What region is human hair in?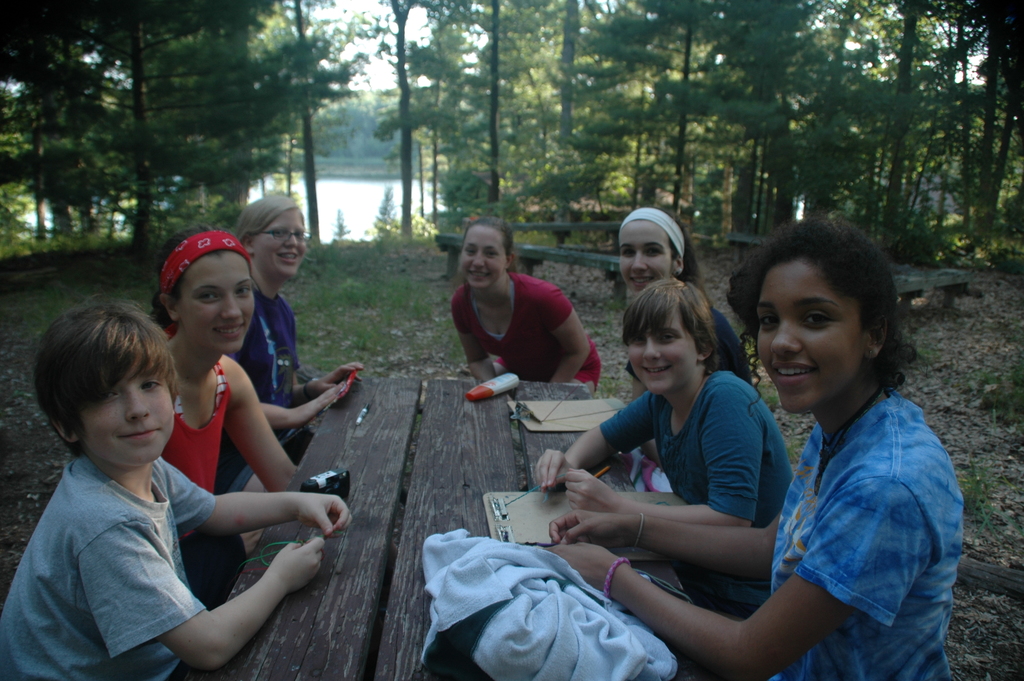
29 298 181 459.
